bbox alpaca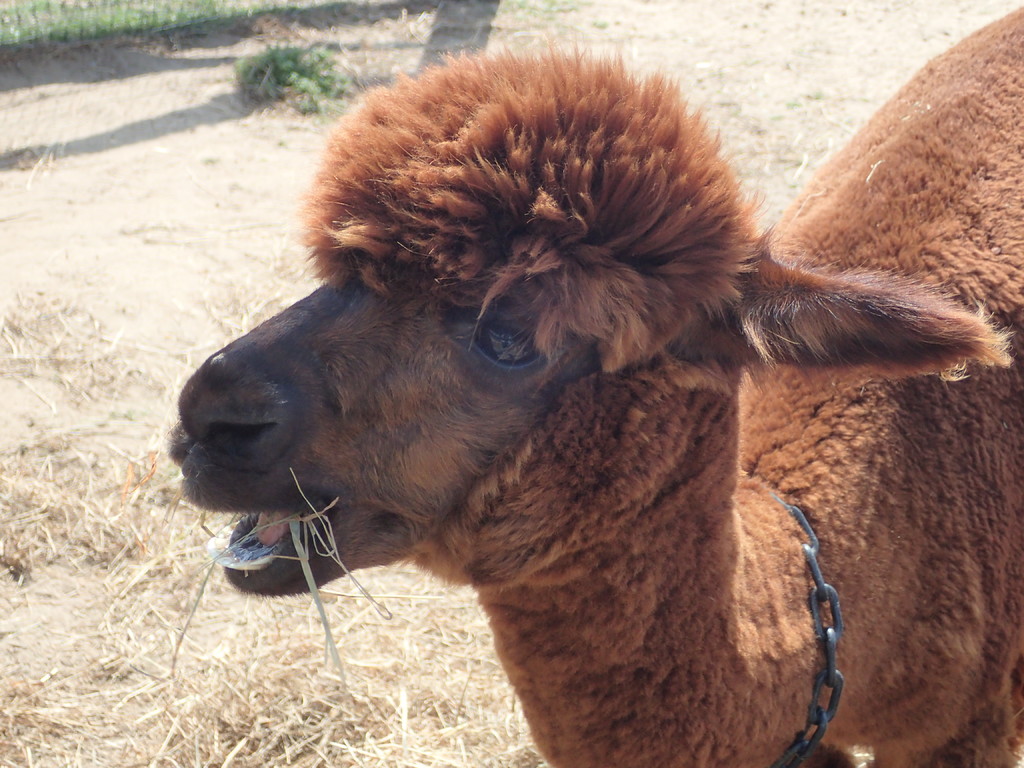
x1=159, y1=0, x2=1023, y2=767
